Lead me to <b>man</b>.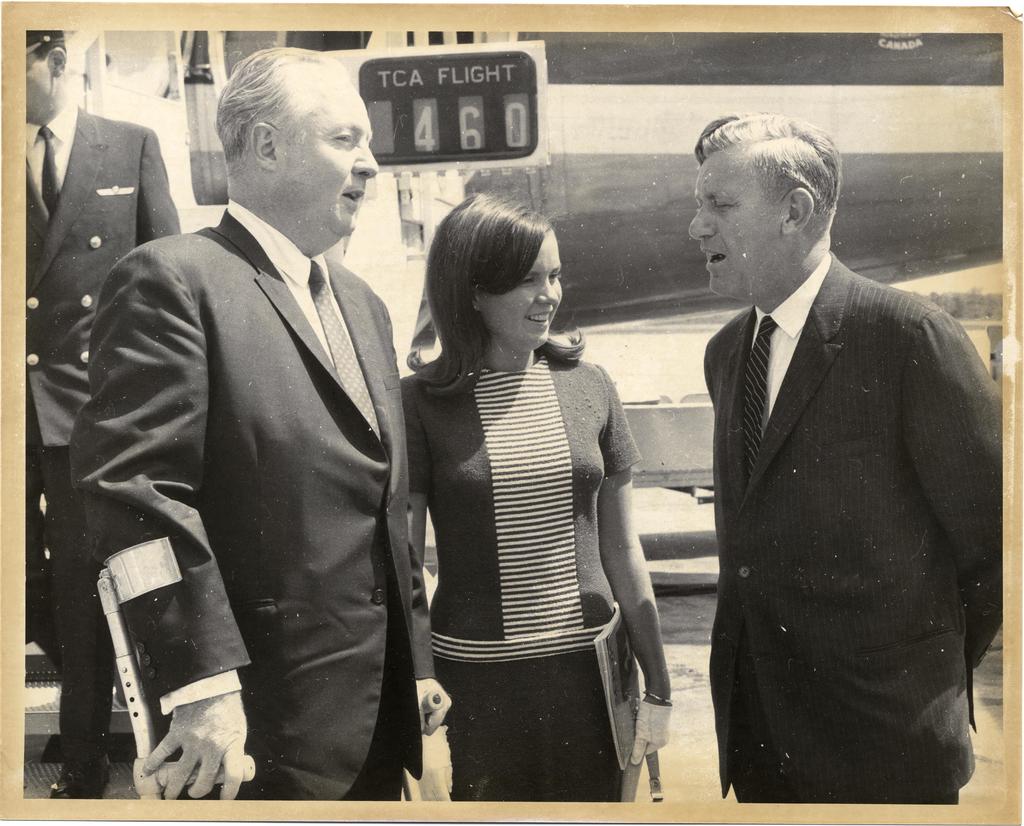
Lead to [68, 41, 450, 802].
